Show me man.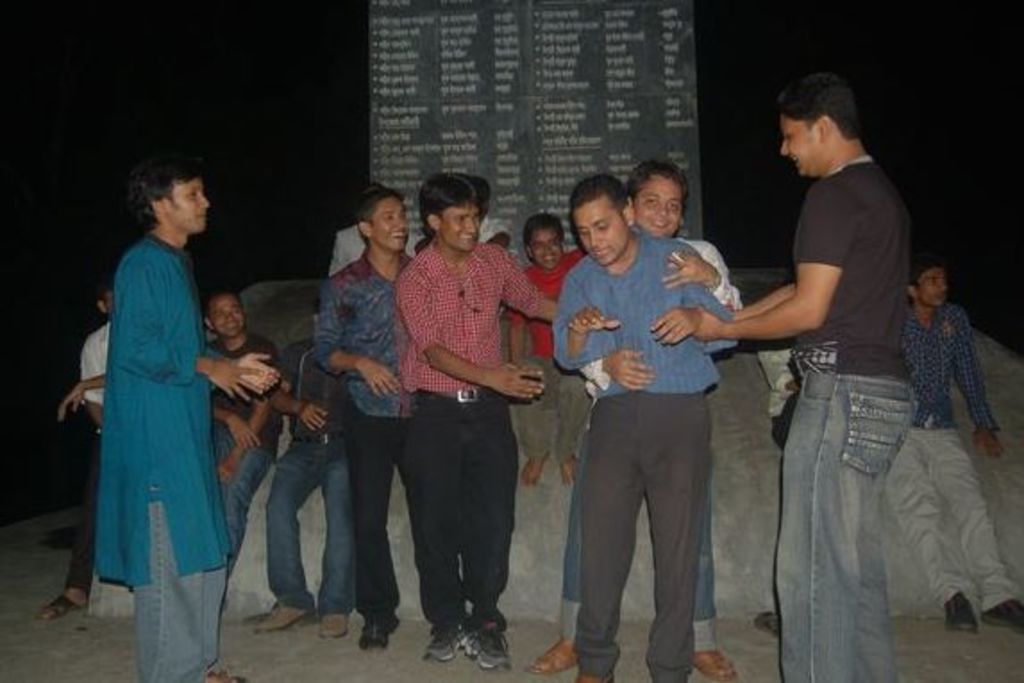
man is here: region(877, 256, 1022, 640).
